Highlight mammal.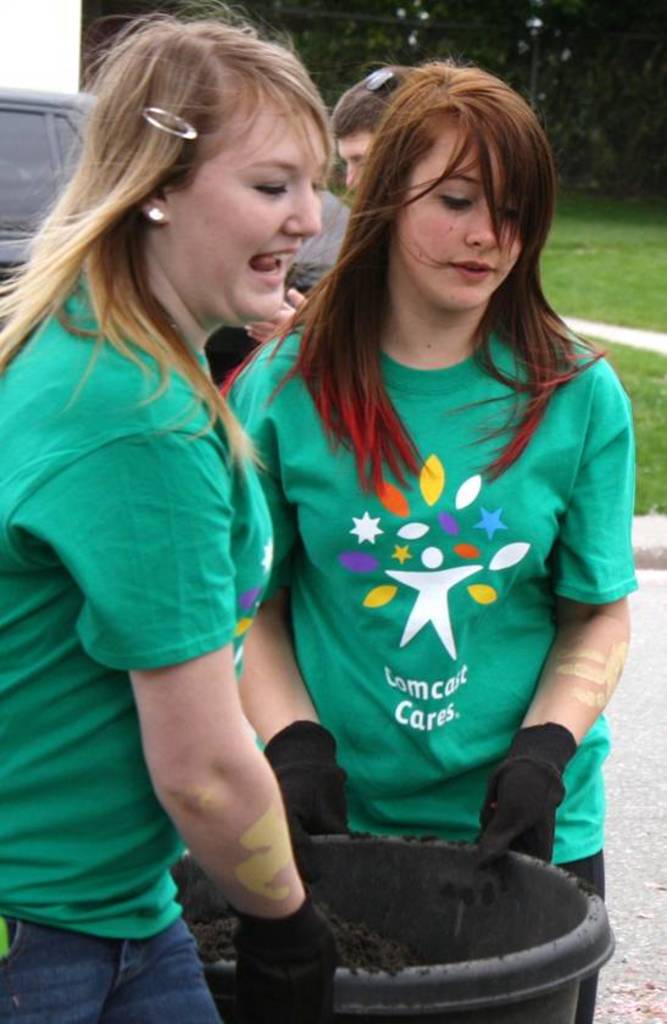
Highlighted region: locate(0, 0, 376, 1023).
